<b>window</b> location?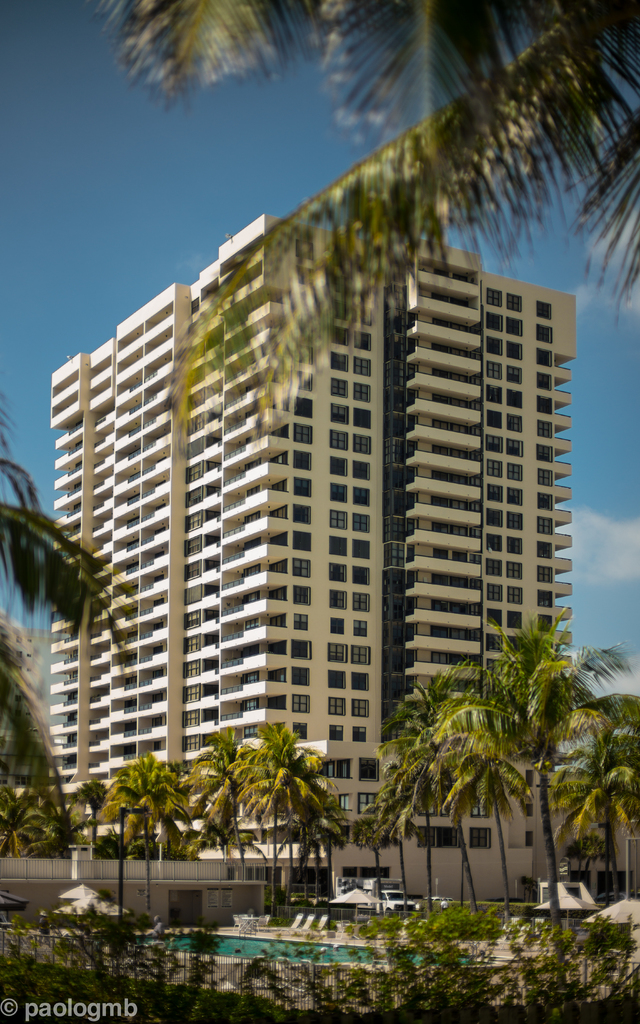
[left=296, top=370, right=311, bottom=387]
